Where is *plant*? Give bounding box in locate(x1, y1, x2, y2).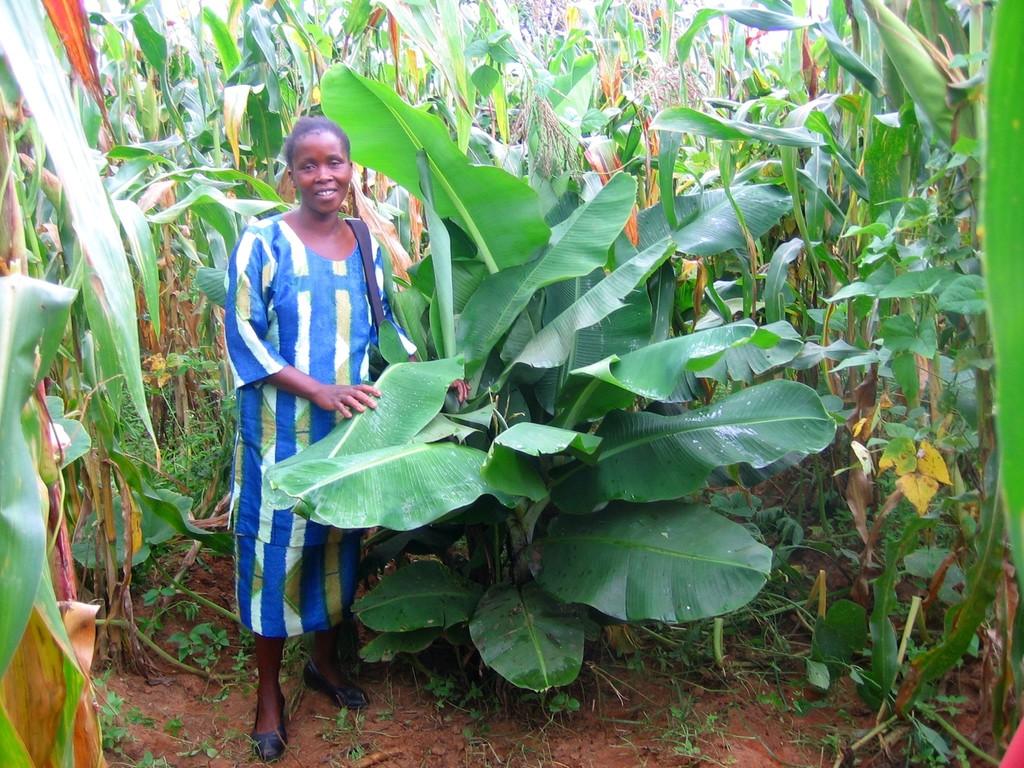
locate(97, 669, 124, 724).
